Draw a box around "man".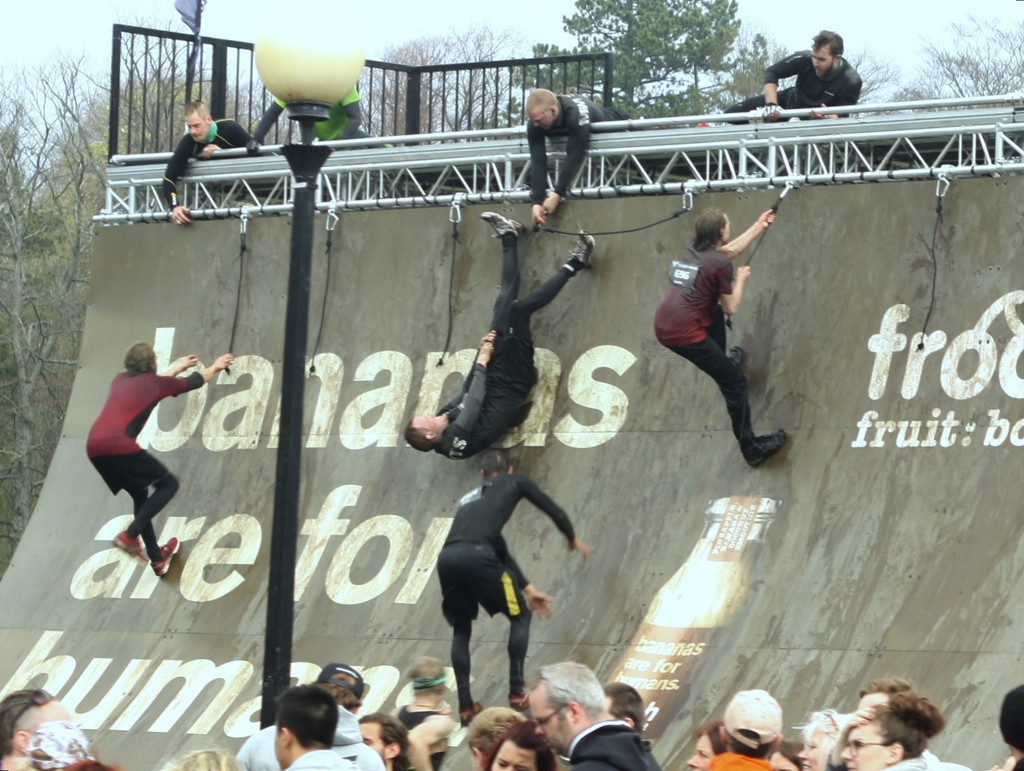
left=356, top=706, right=409, bottom=770.
